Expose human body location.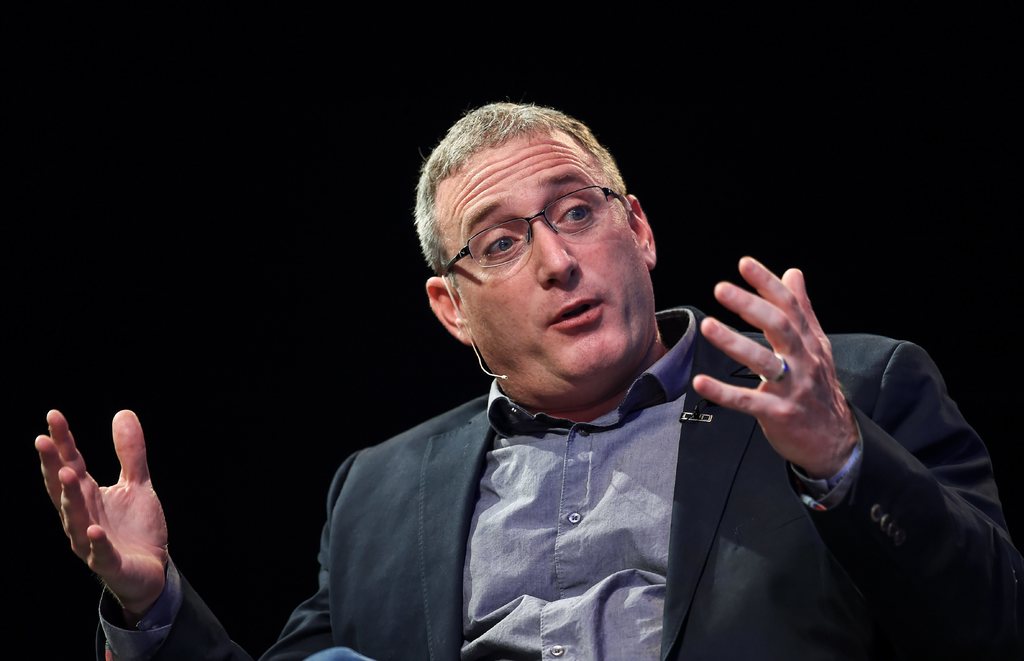
Exposed at [x1=29, y1=99, x2=1023, y2=660].
